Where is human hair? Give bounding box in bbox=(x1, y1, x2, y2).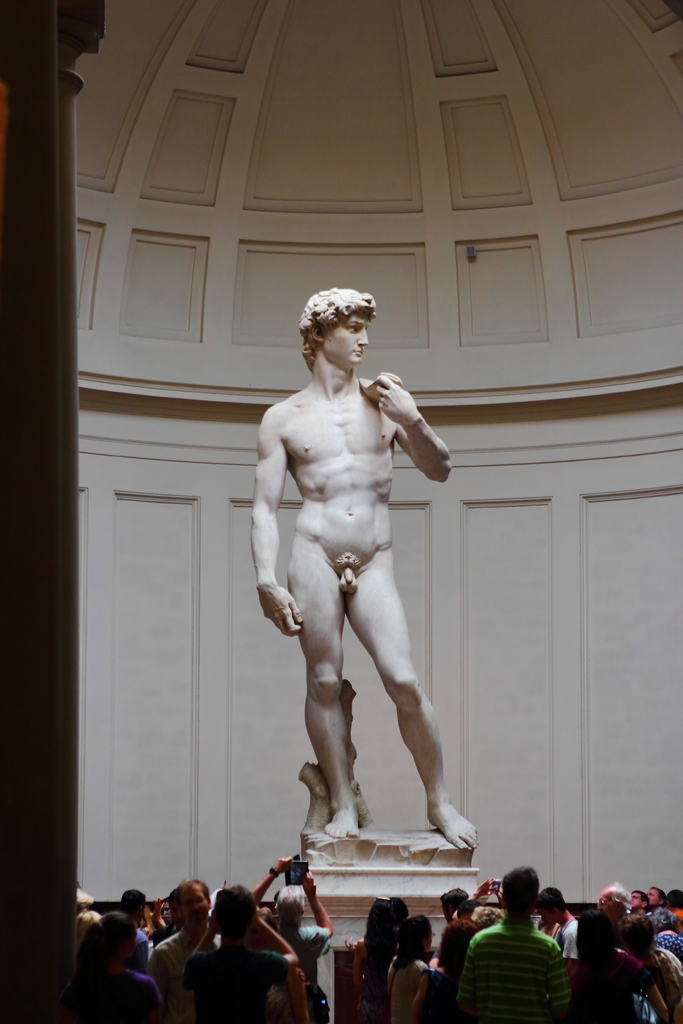
bbox=(531, 886, 566, 916).
